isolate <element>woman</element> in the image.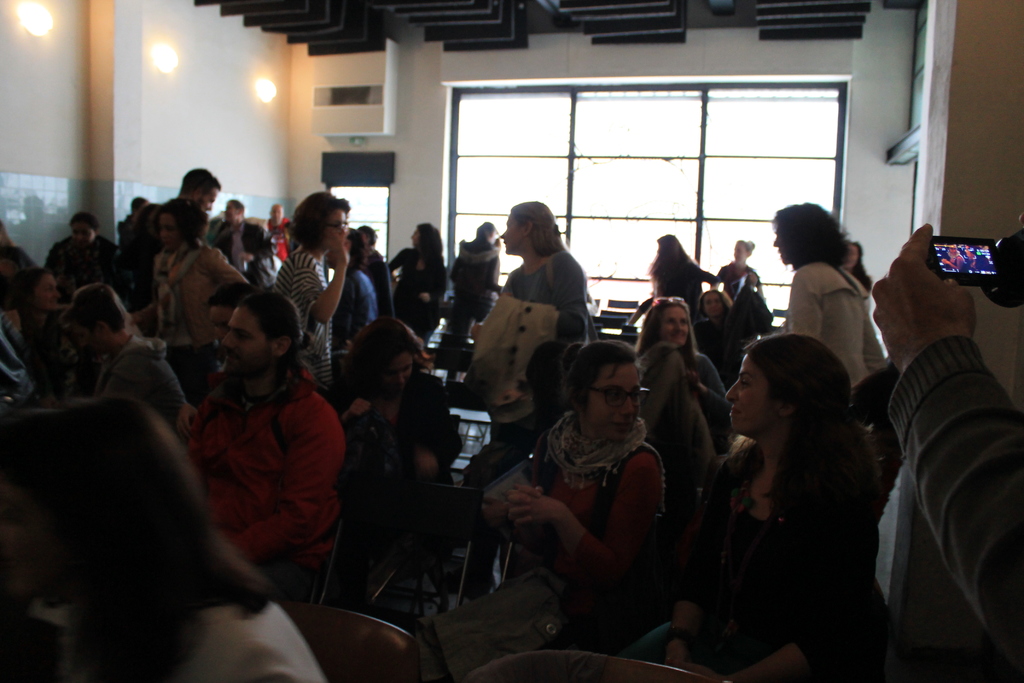
Isolated region: (left=771, top=201, right=889, bottom=389).
